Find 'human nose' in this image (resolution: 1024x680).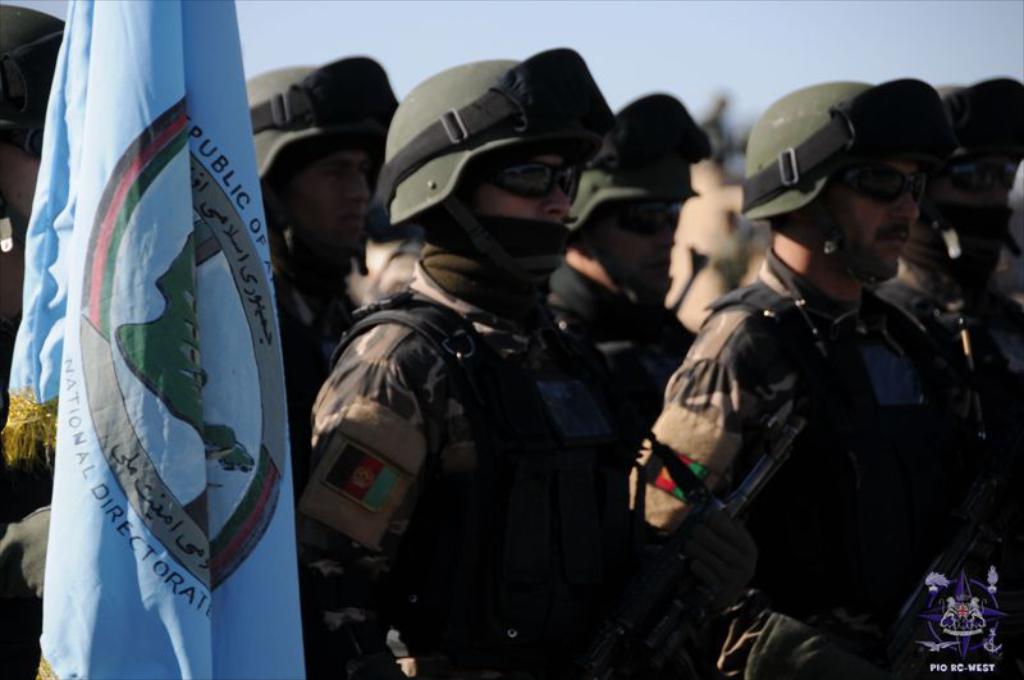
(x1=879, y1=184, x2=923, y2=222).
